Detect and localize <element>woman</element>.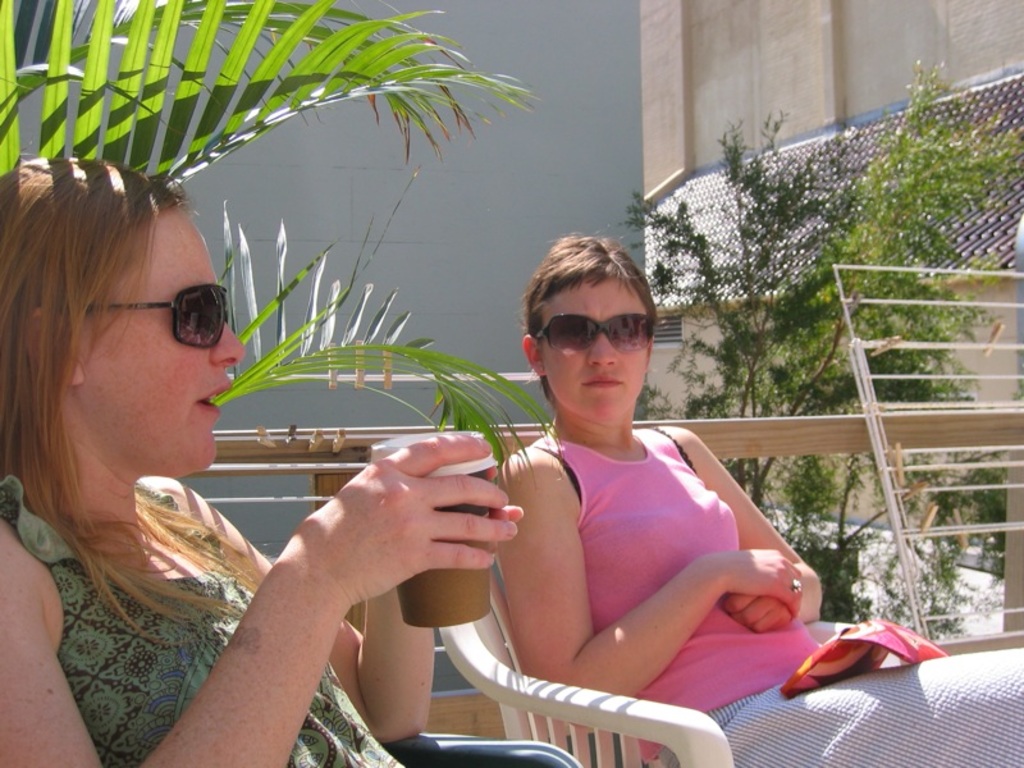
Localized at 495/227/1023/767.
